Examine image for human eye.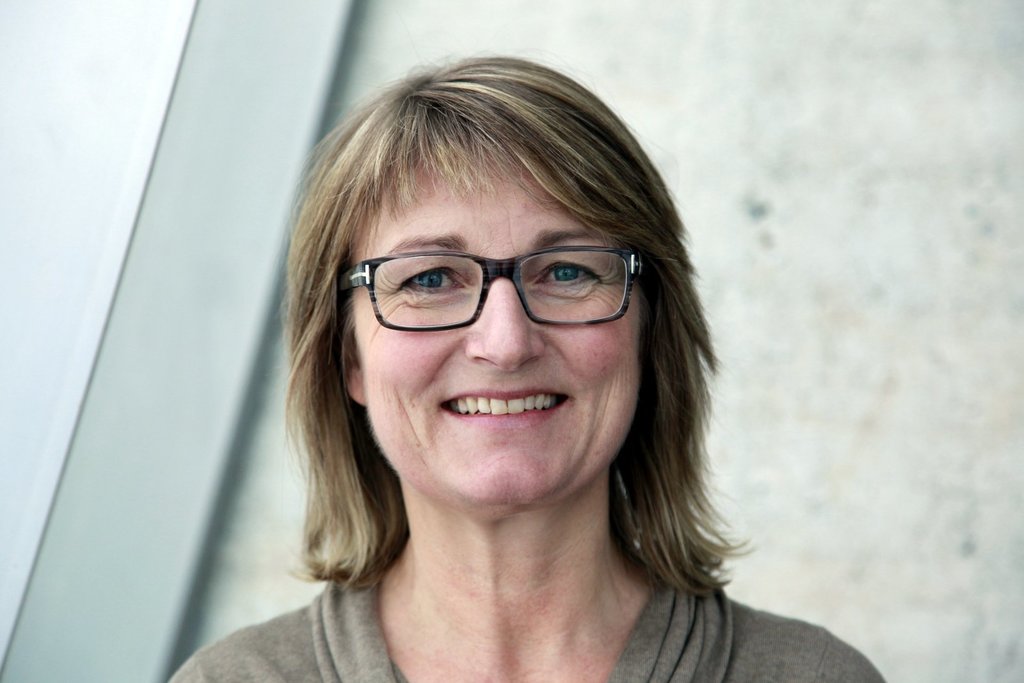
Examination result: x1=395, y1=262, x2=470, y2=304.
